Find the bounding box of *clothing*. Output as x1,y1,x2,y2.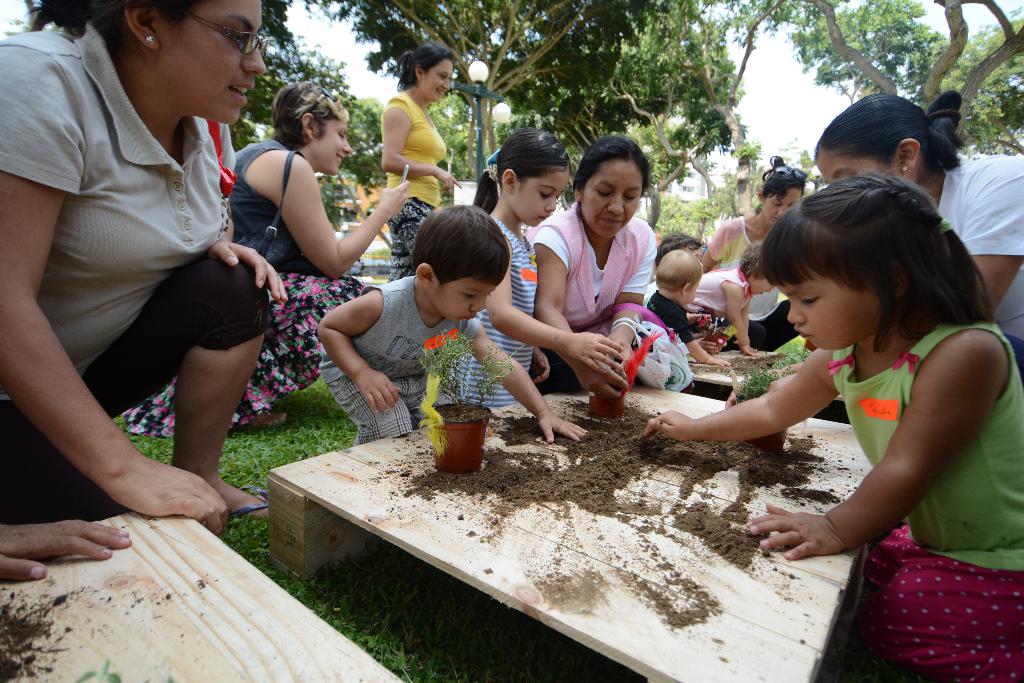
933,149,1023,362.
